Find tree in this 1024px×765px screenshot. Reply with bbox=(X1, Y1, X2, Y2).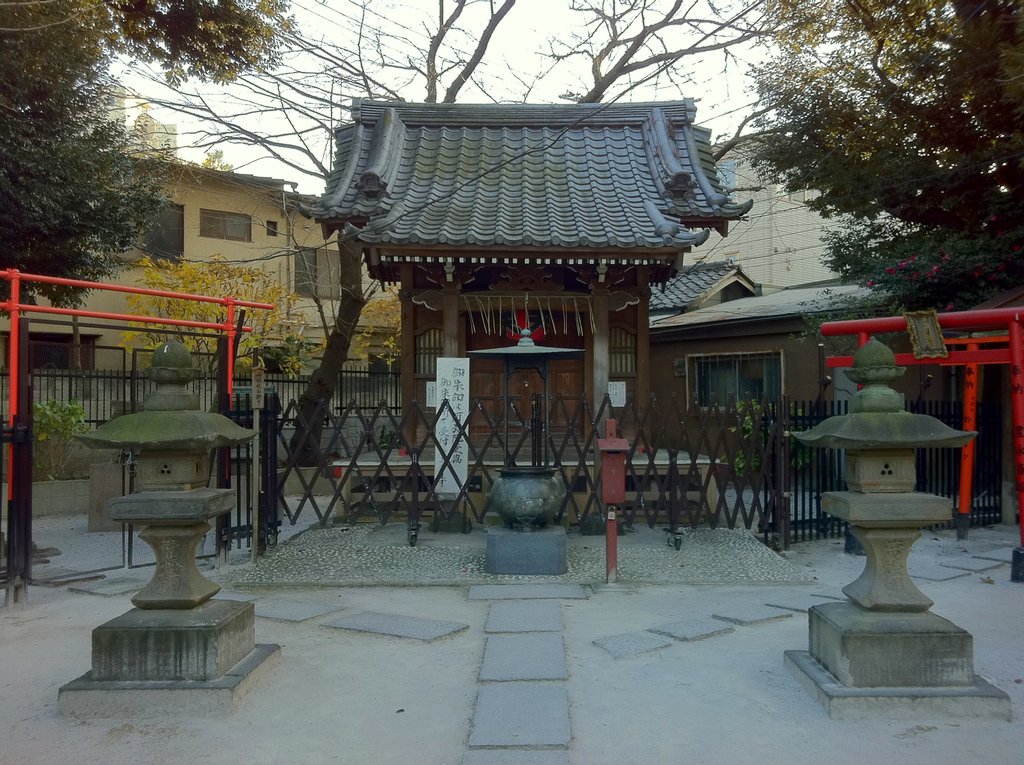
bbox=(684, 0, 1023, 246).
